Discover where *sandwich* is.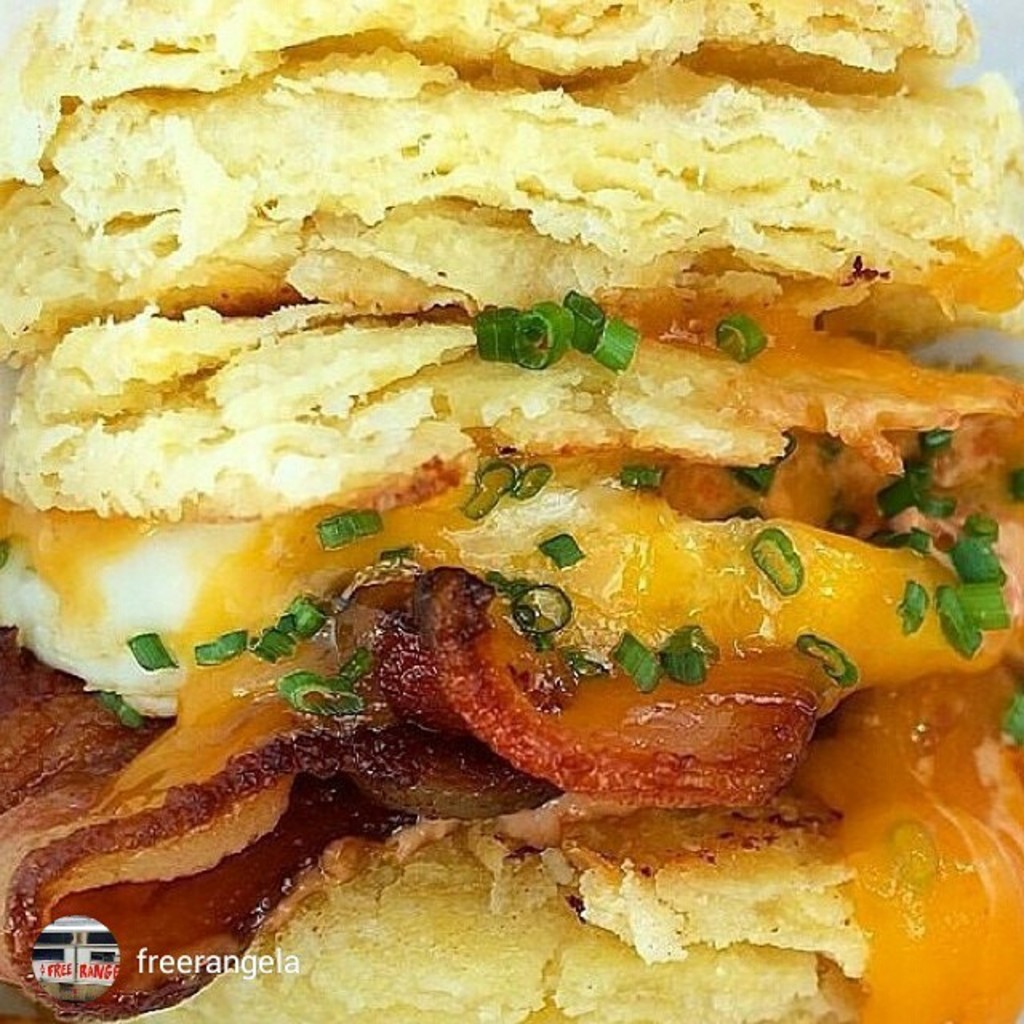
Discovered at {"x1": 0, "y1": 0, "x2": 1022, "y2": 1022}.
